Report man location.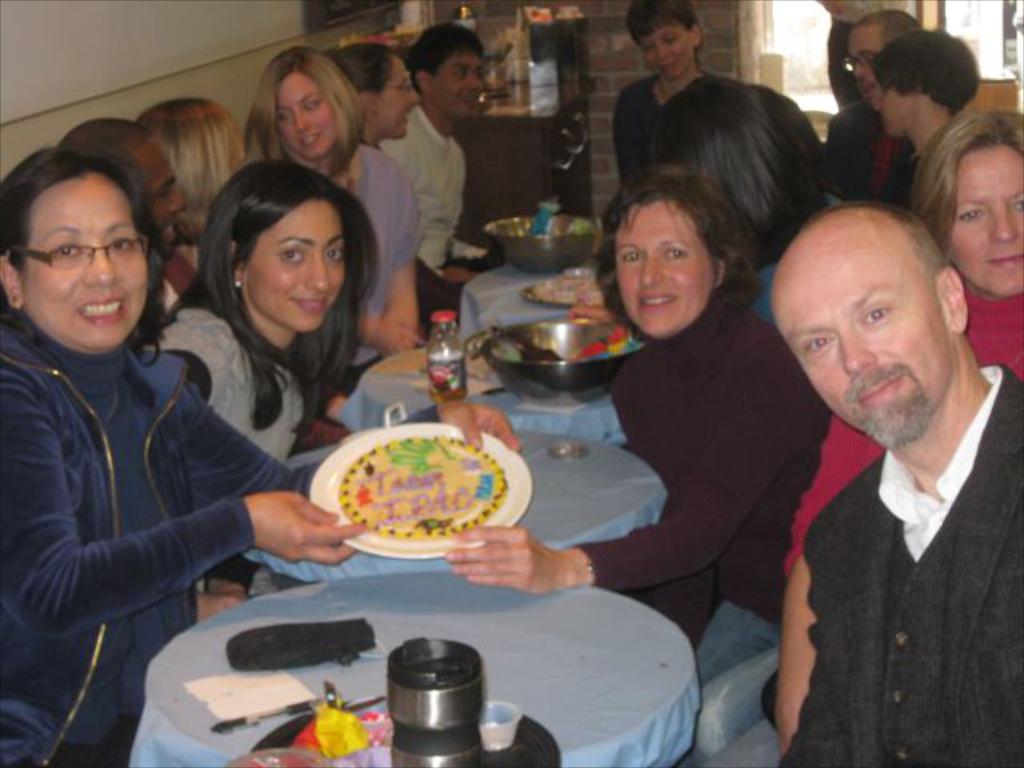
Report: [x1=749, y1=147, x2=1023, y2=767].
